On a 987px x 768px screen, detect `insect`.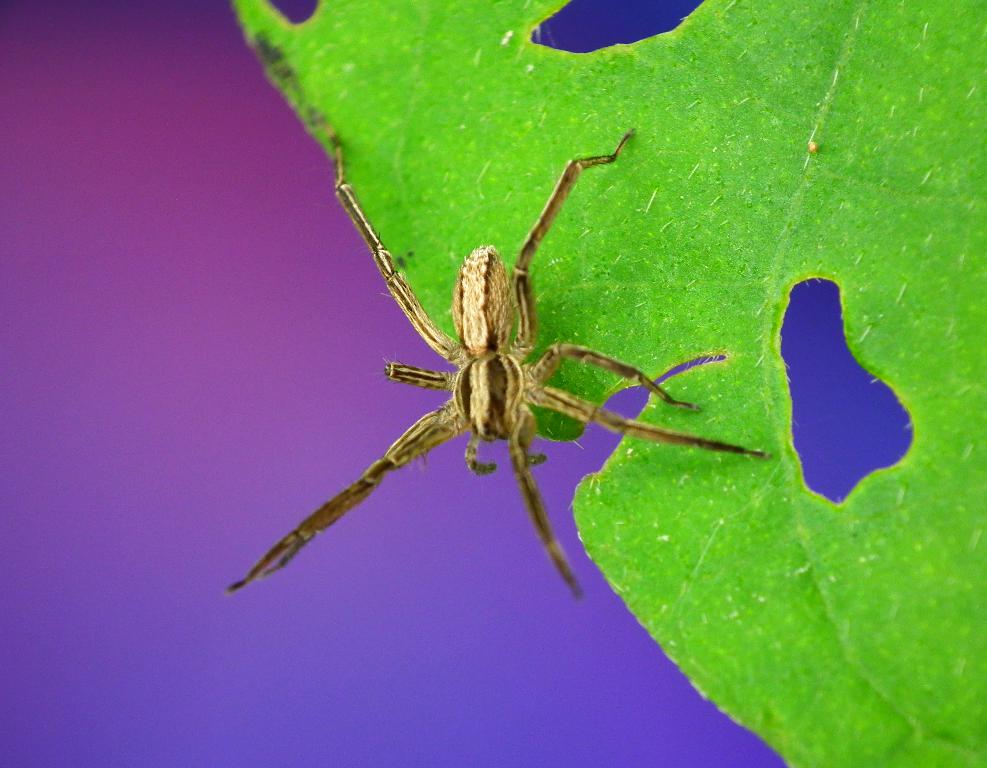
221/114/769/598.
